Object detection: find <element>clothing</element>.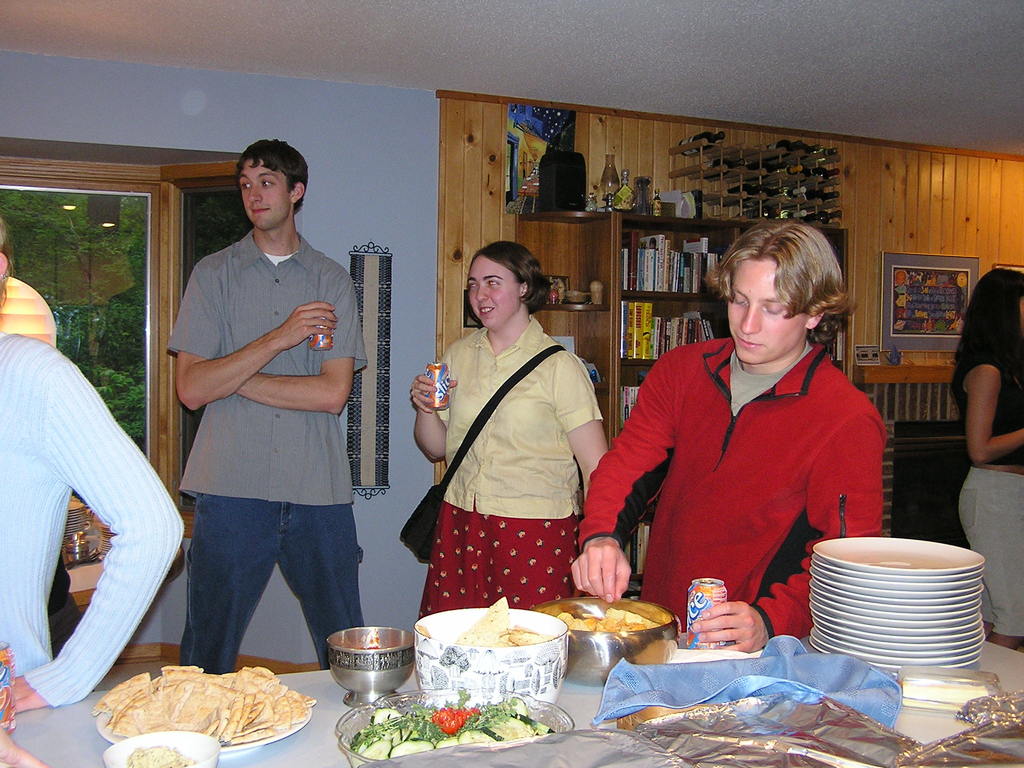
[x1=0, y1=324, x2=168, y2=767].
